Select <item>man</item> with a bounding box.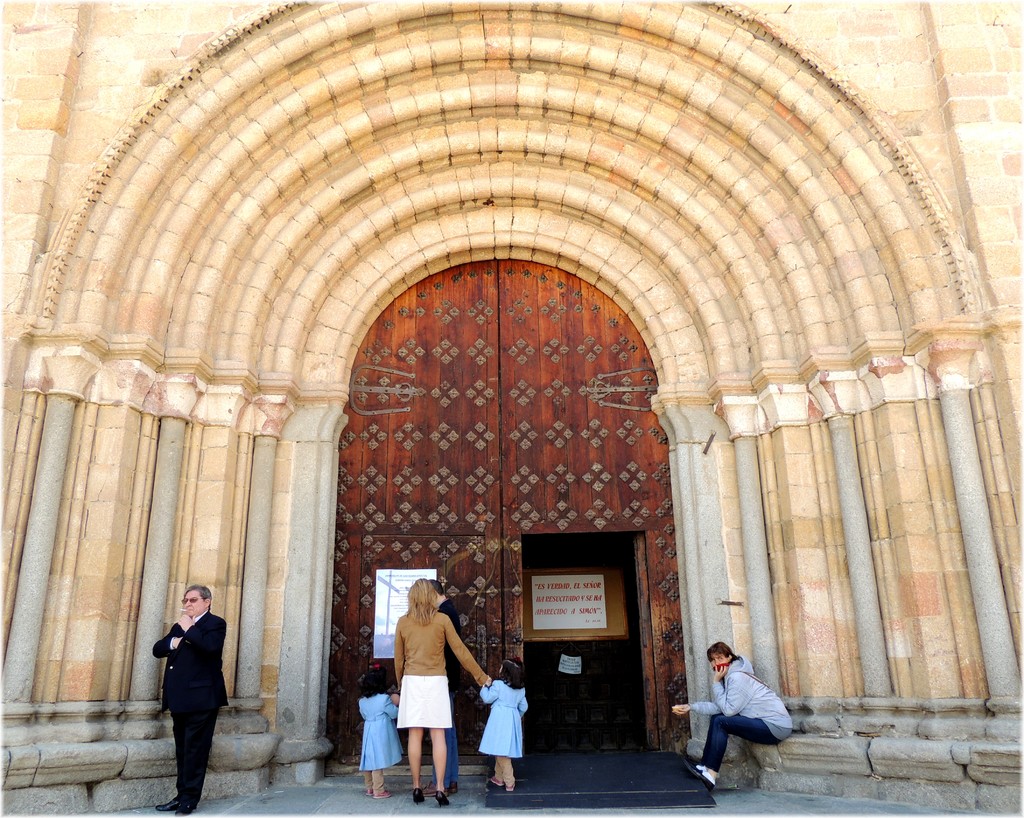
detection(677, 645, 788, 783).
